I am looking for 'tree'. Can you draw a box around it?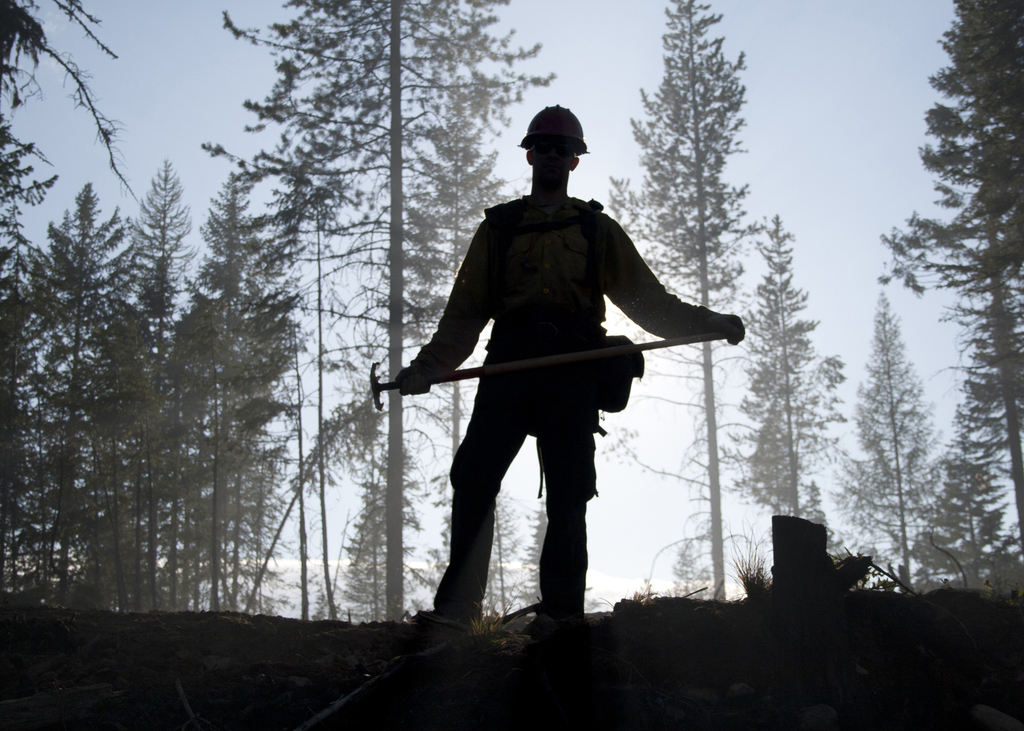
Sure, the bounding box is [x1=720, y1=212, x2=870, y2=599].
